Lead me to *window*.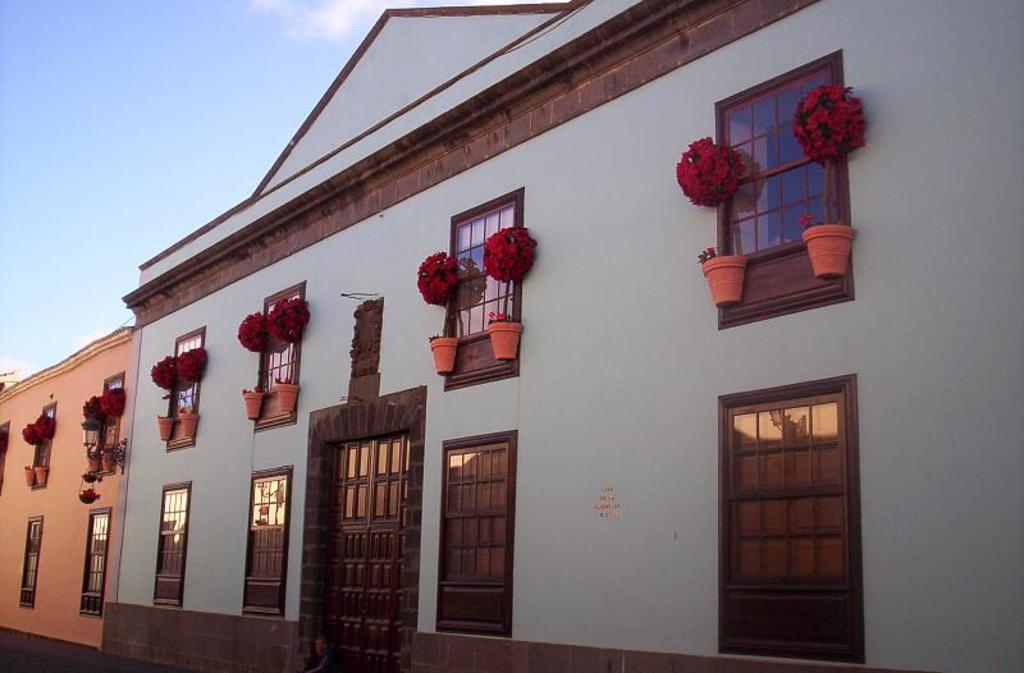
Lead to Rect(14, 514, 46, 610).
